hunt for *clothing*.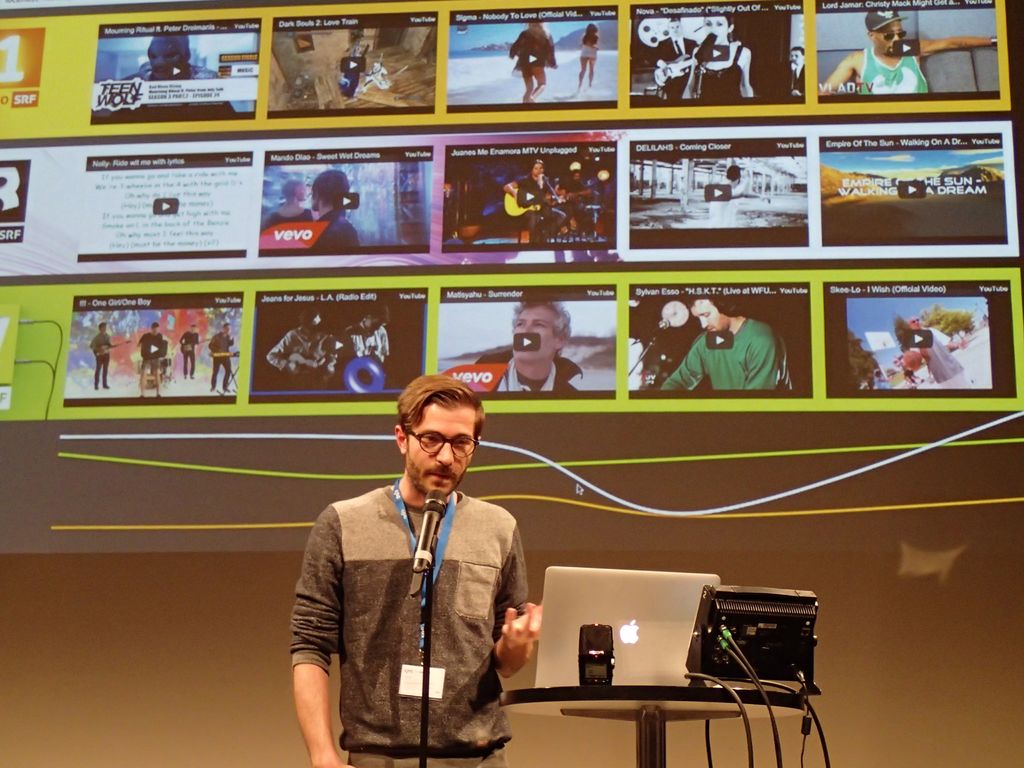
Hunted down at 515,173,564,242.
